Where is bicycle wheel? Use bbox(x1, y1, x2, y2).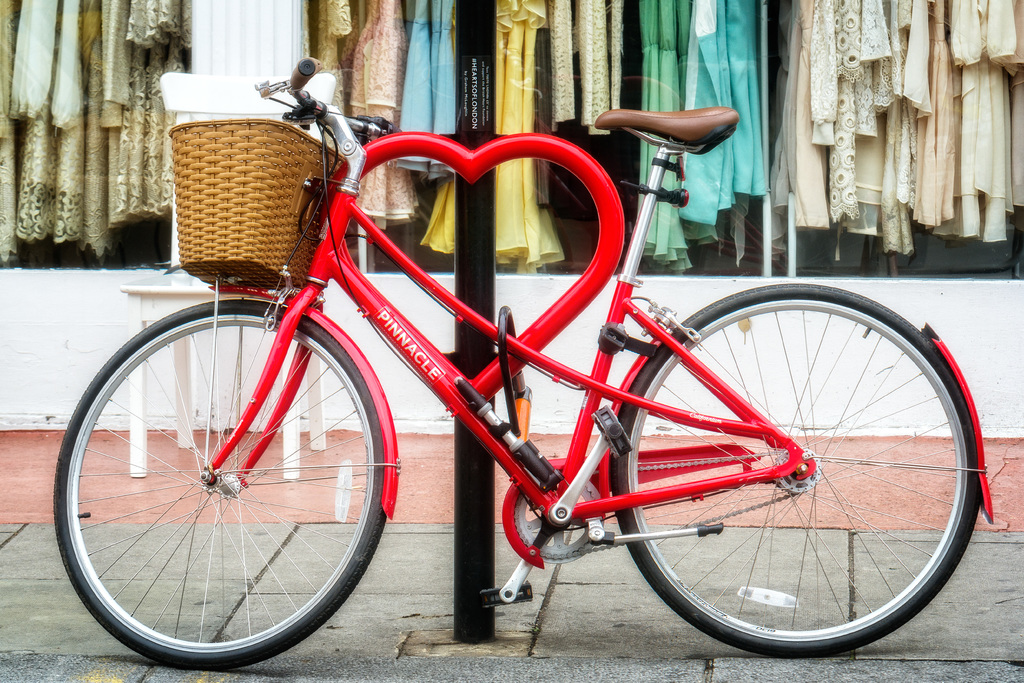
bbox(605, 292, 1002, 662).
